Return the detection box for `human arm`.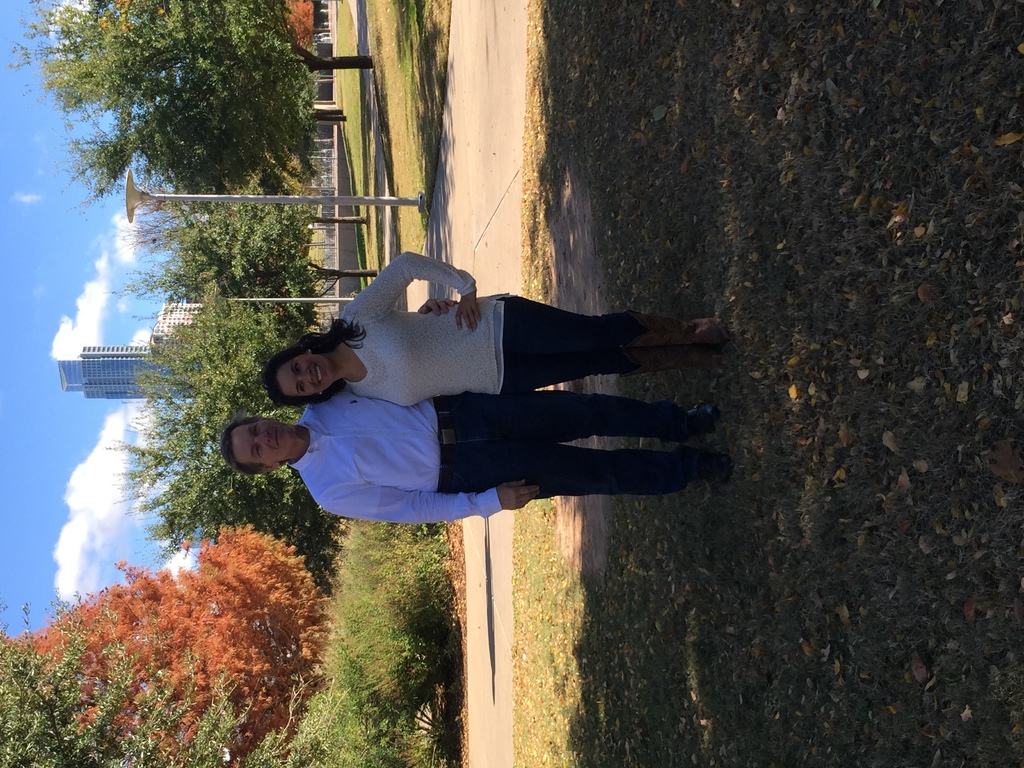
box=[419, 300, 456, 321].
